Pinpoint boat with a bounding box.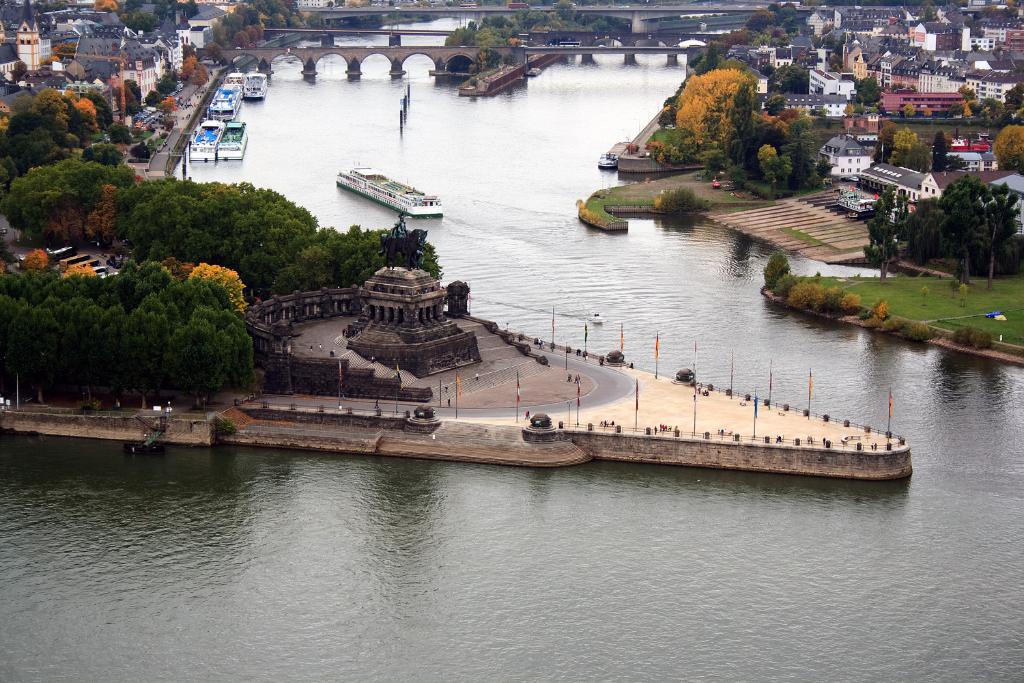
<box>336,163,444,220</box>.
